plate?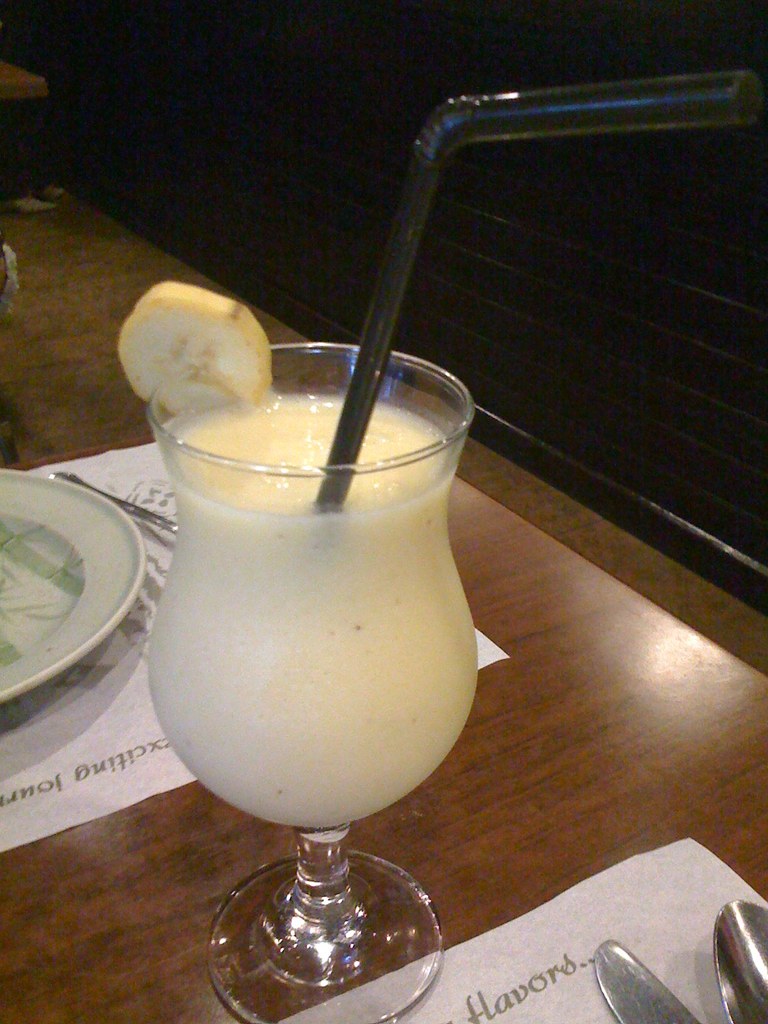
0, 473, 145, 694
